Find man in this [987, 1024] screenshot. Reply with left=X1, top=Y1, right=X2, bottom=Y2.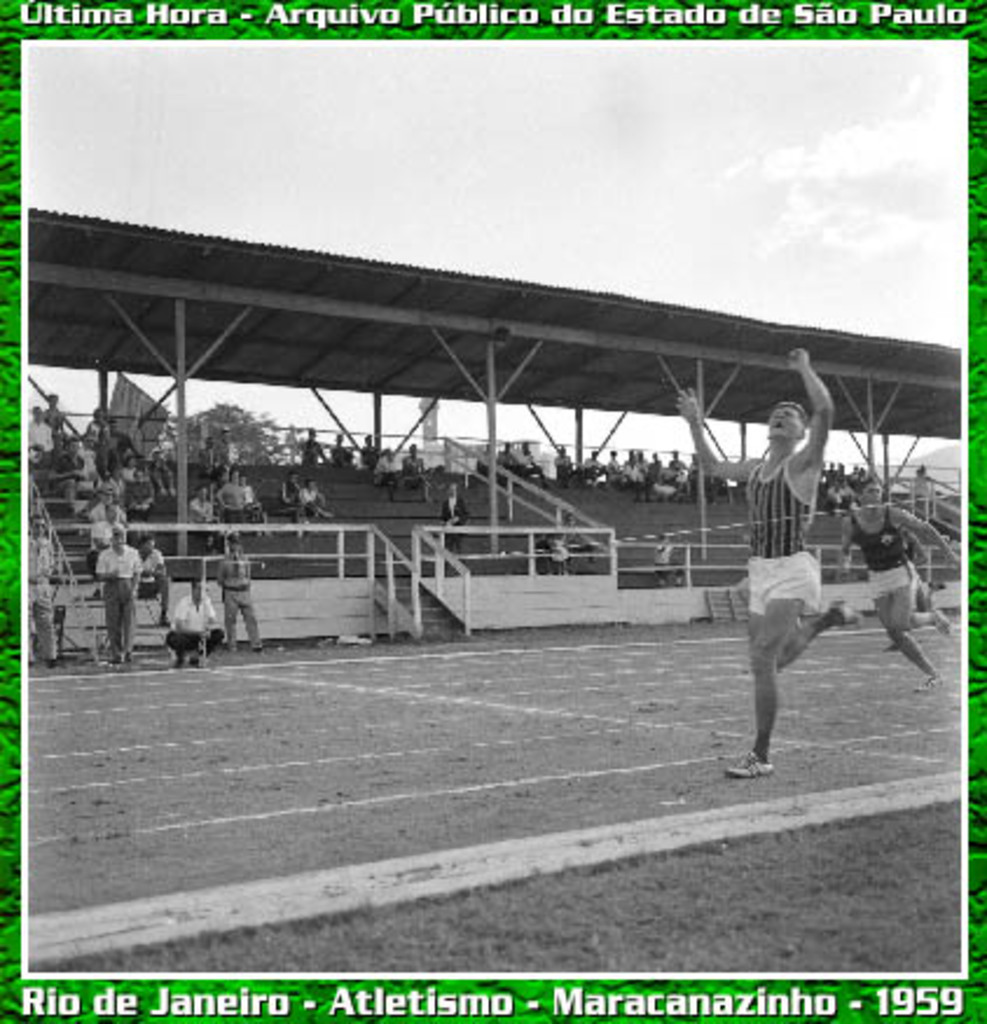
left=89, top=517, right=136, bottom=659.
